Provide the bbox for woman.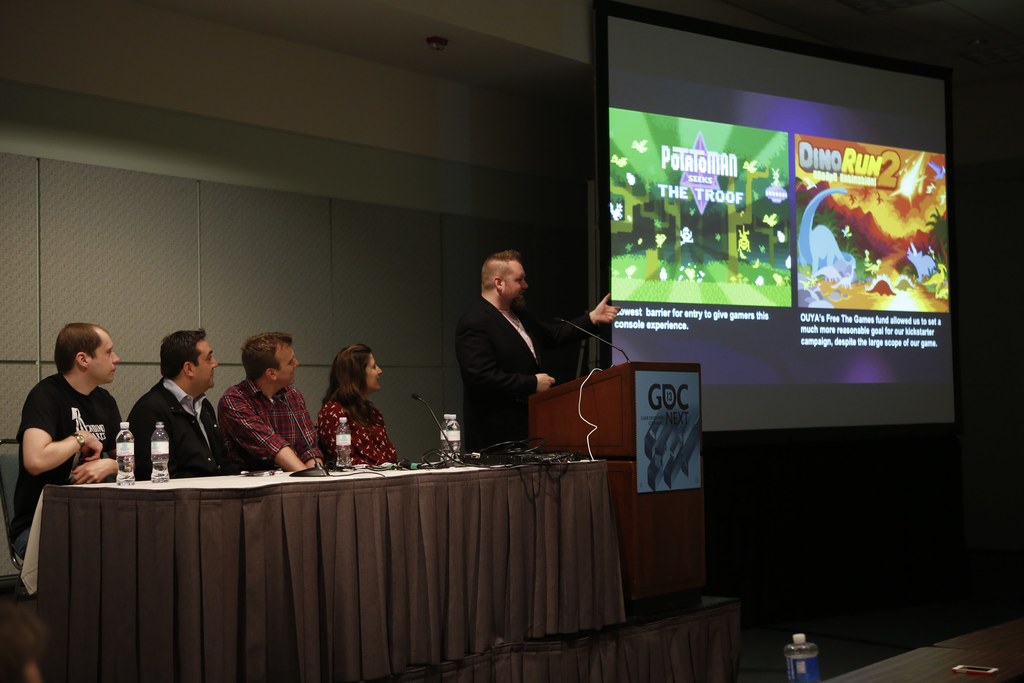
(306,342,393,473).
